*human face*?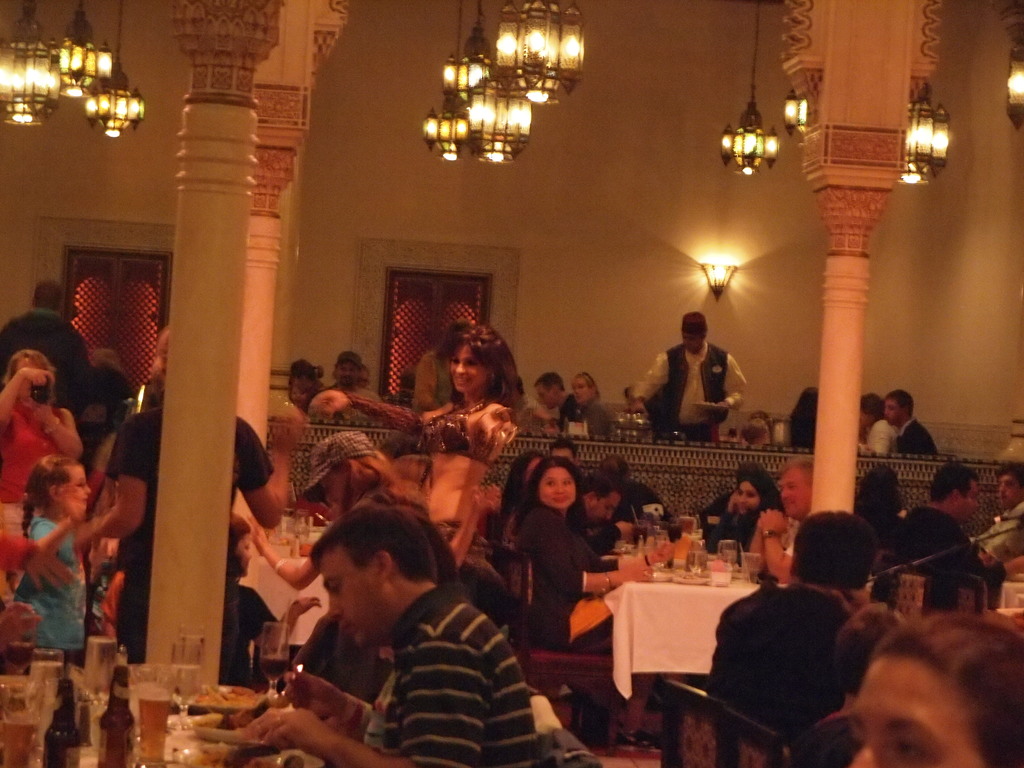
l=234, t=532, r=248, b=575
